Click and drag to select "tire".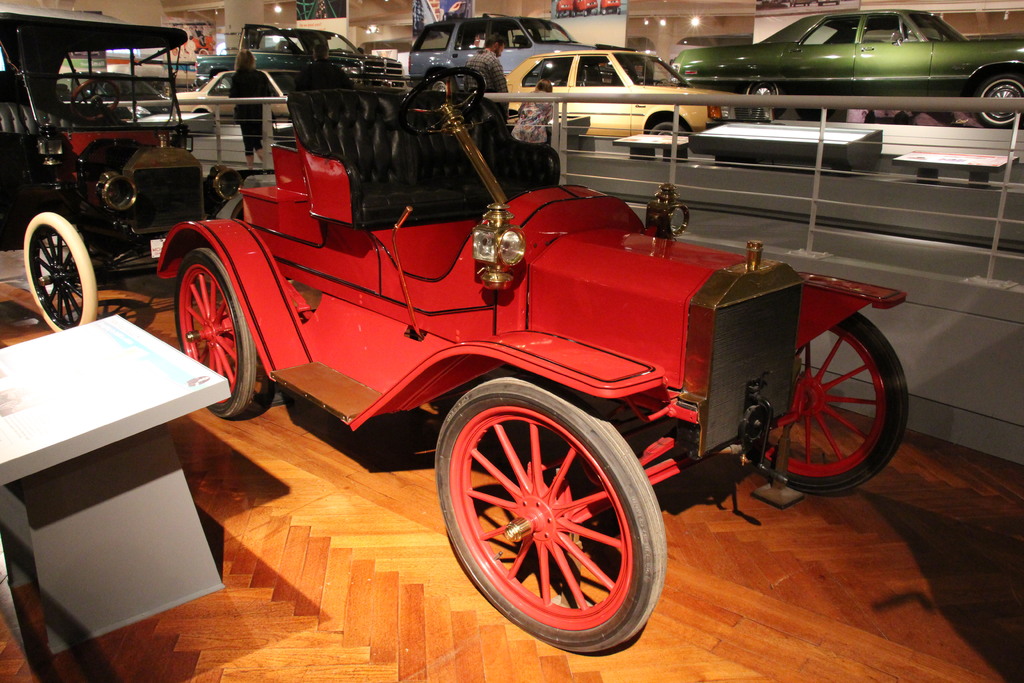
Selection: 545 72 581 87.
